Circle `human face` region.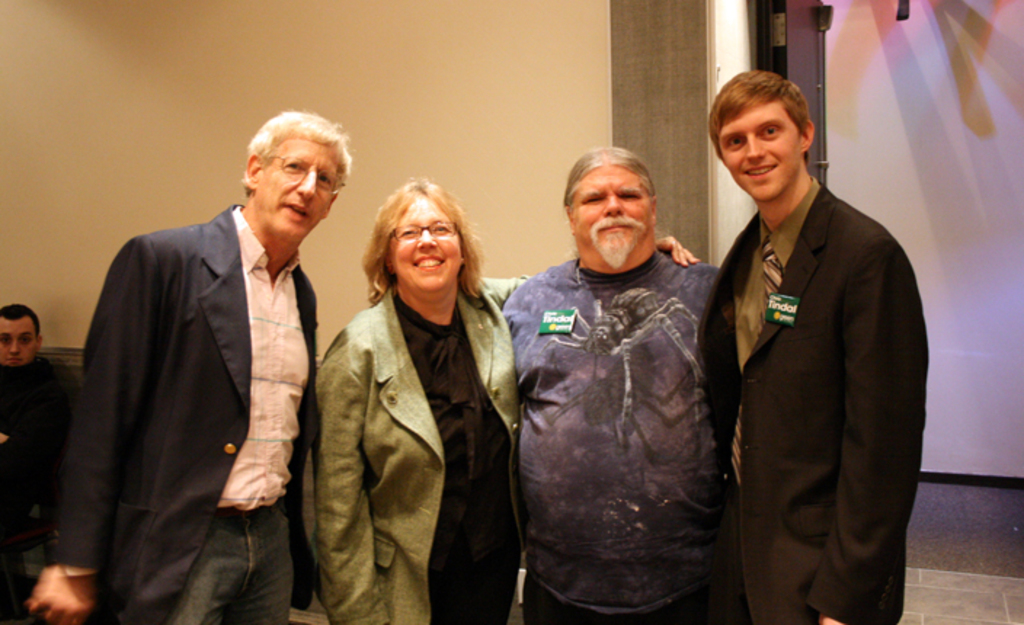
Region: x1=717 y1=103 x2=806 y2=205.
